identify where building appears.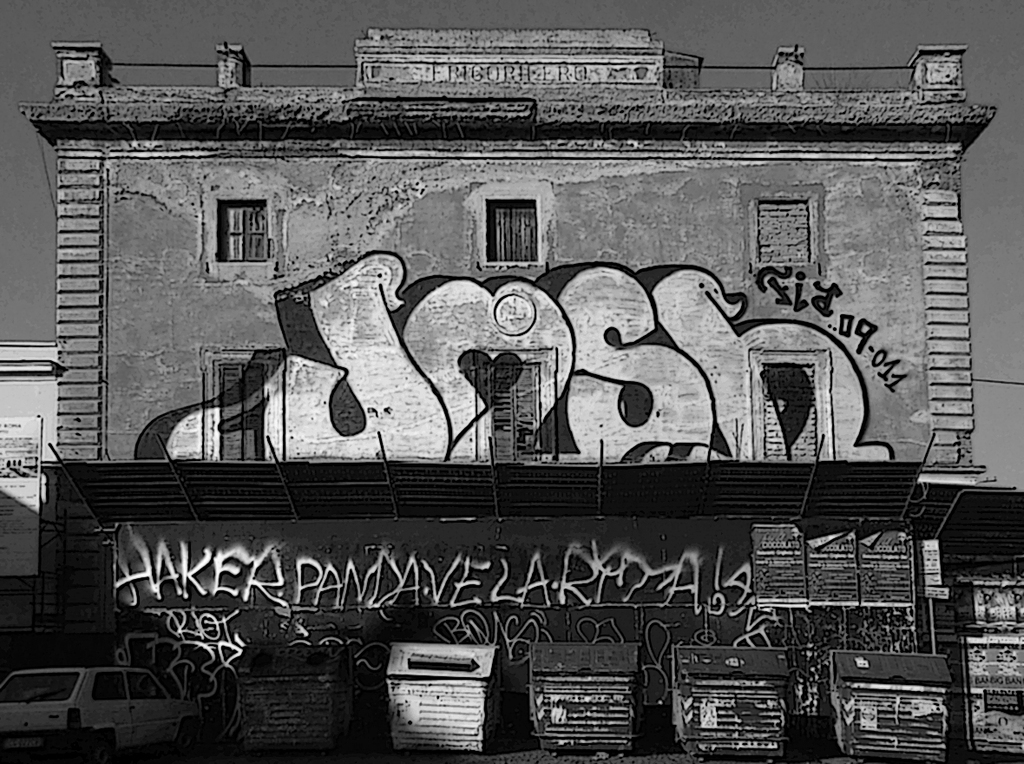
Appears at x1=0 y1=330 x2=69 y2=646.
